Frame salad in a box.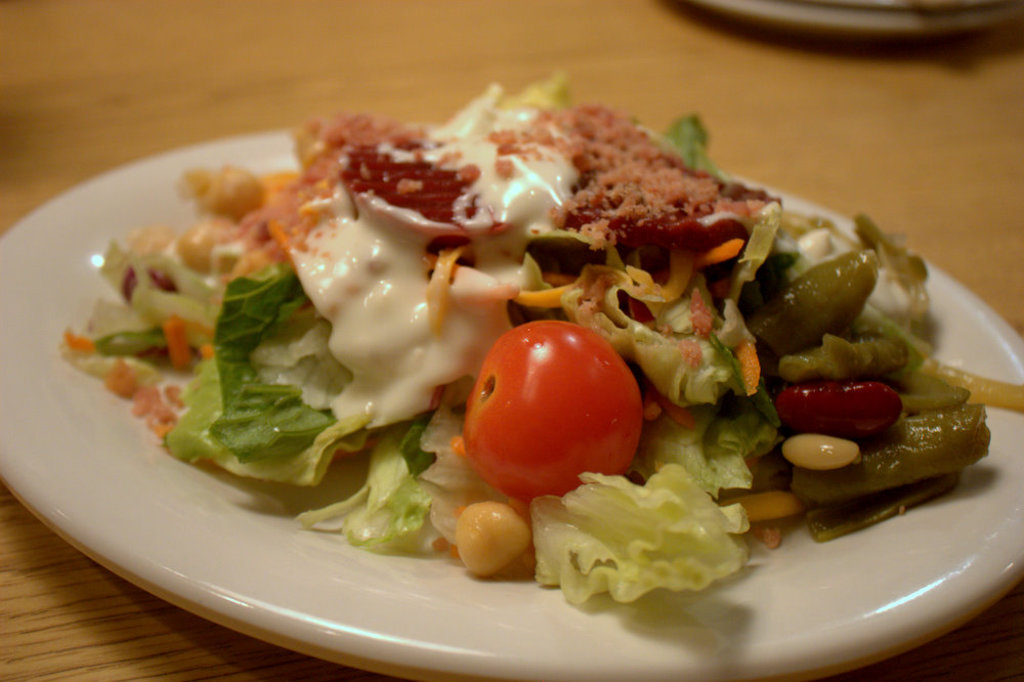
(x1=48, y1=68, x2=1023, y2=623).
